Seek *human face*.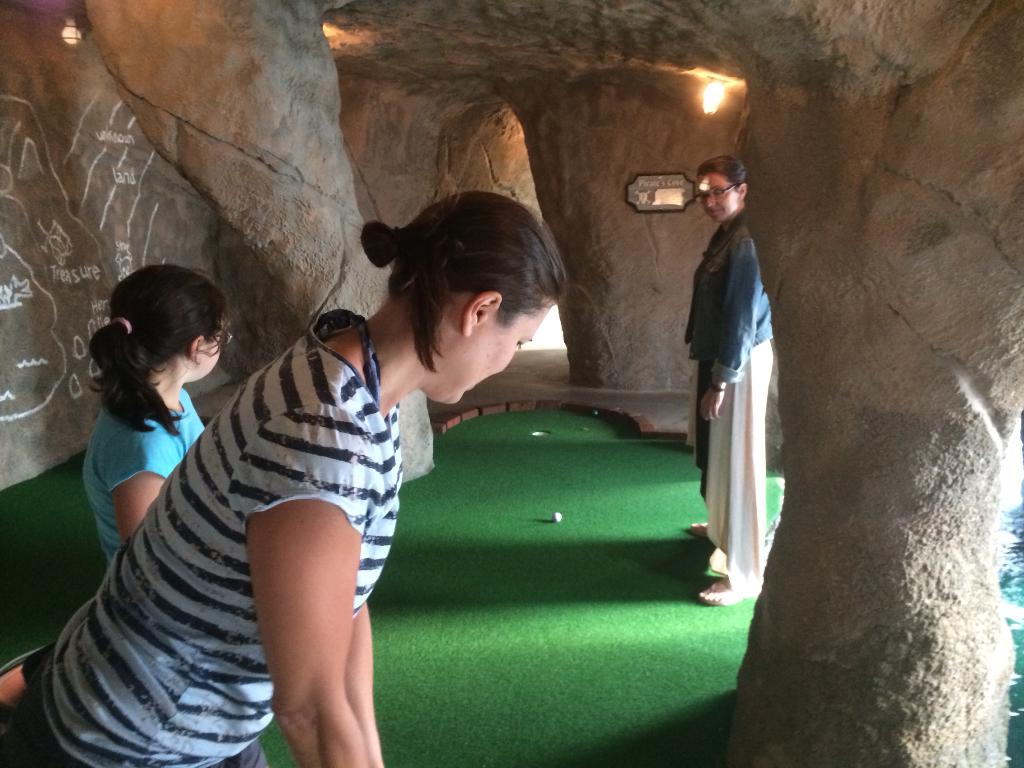
693/172/735/220.
